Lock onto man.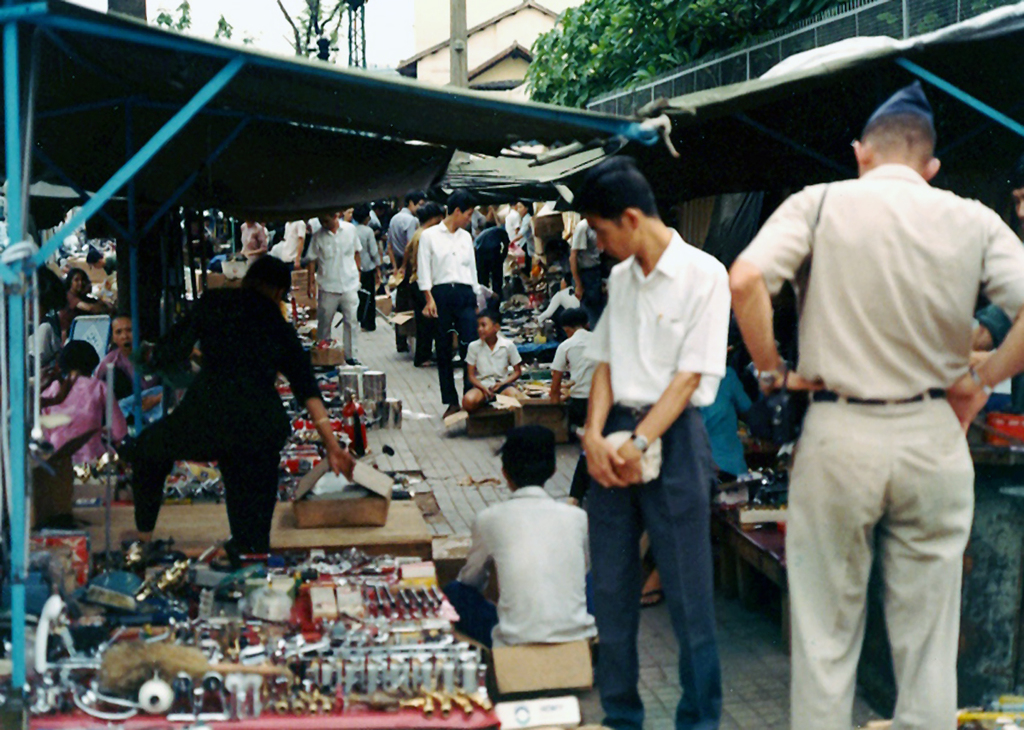
Locked: l=500, t=195, r=540, b=252.
